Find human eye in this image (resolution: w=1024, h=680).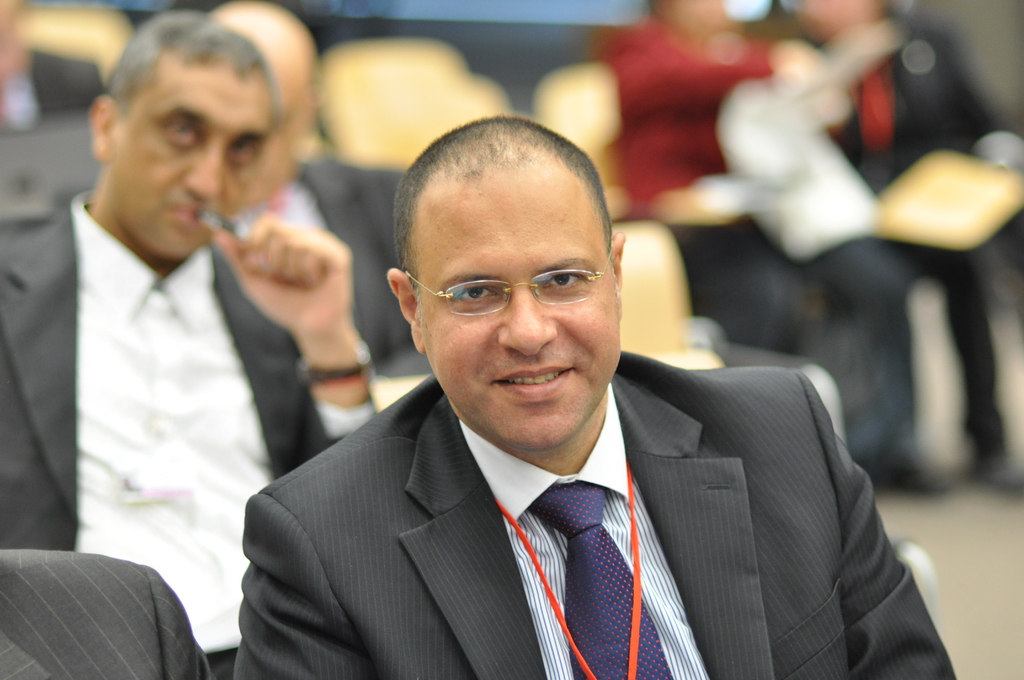
x1=453 y1=283 x2=503 y2=304.
